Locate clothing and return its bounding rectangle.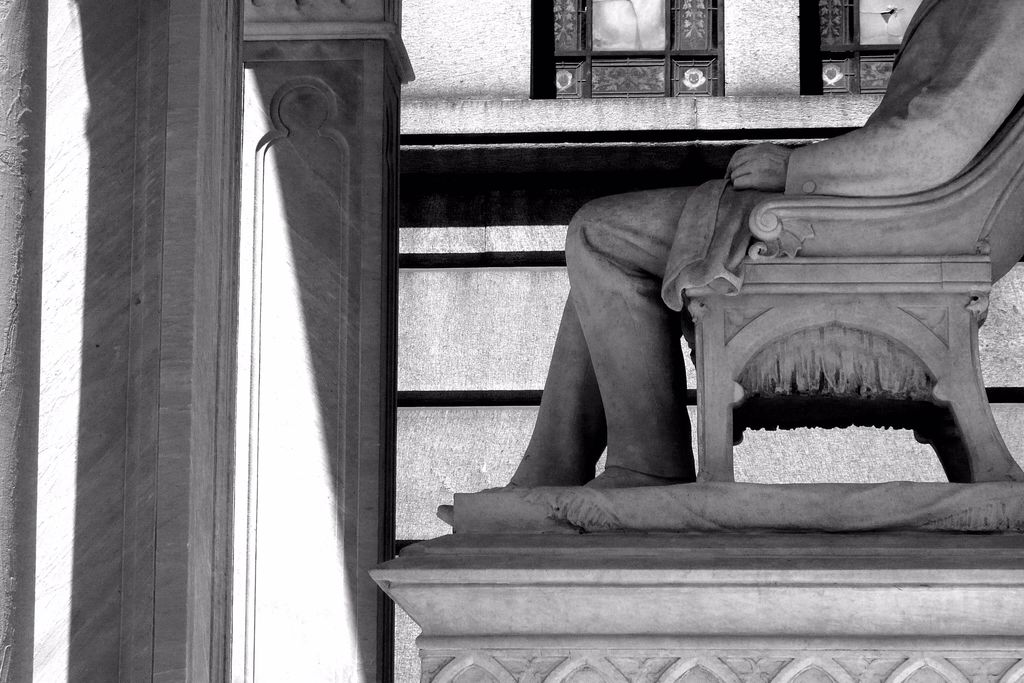
<region>508, 0, 1023, 489</region>.
